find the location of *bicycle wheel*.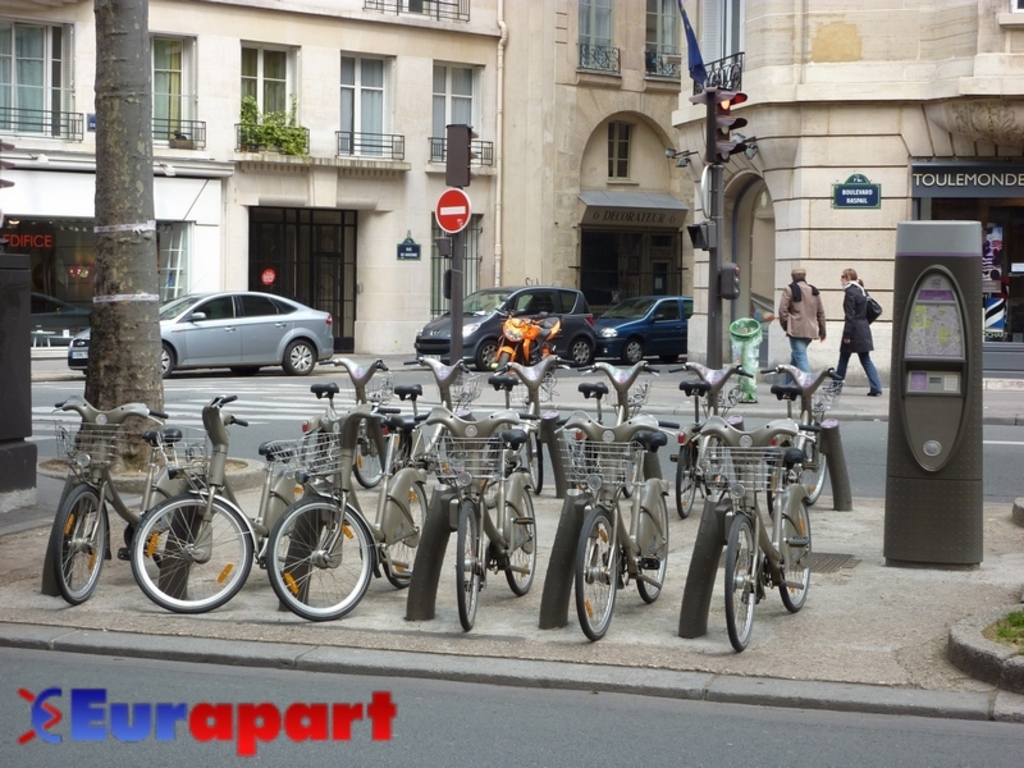
Location: x1=452 y1=498 x2=488 y2=632.
